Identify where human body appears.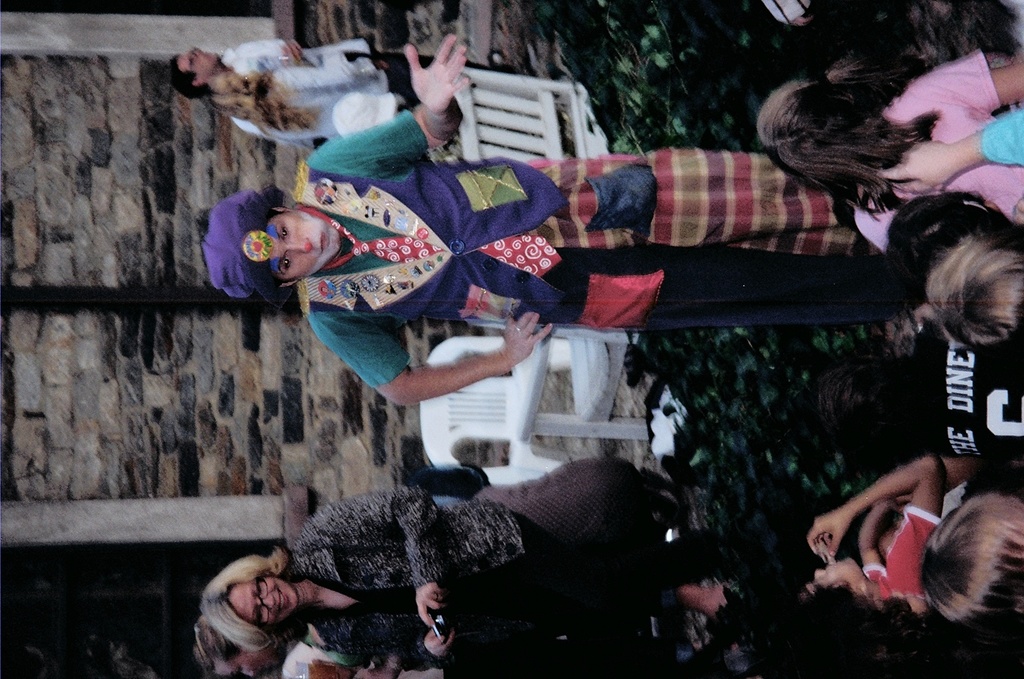
Appears at 913 477 1023 629.
